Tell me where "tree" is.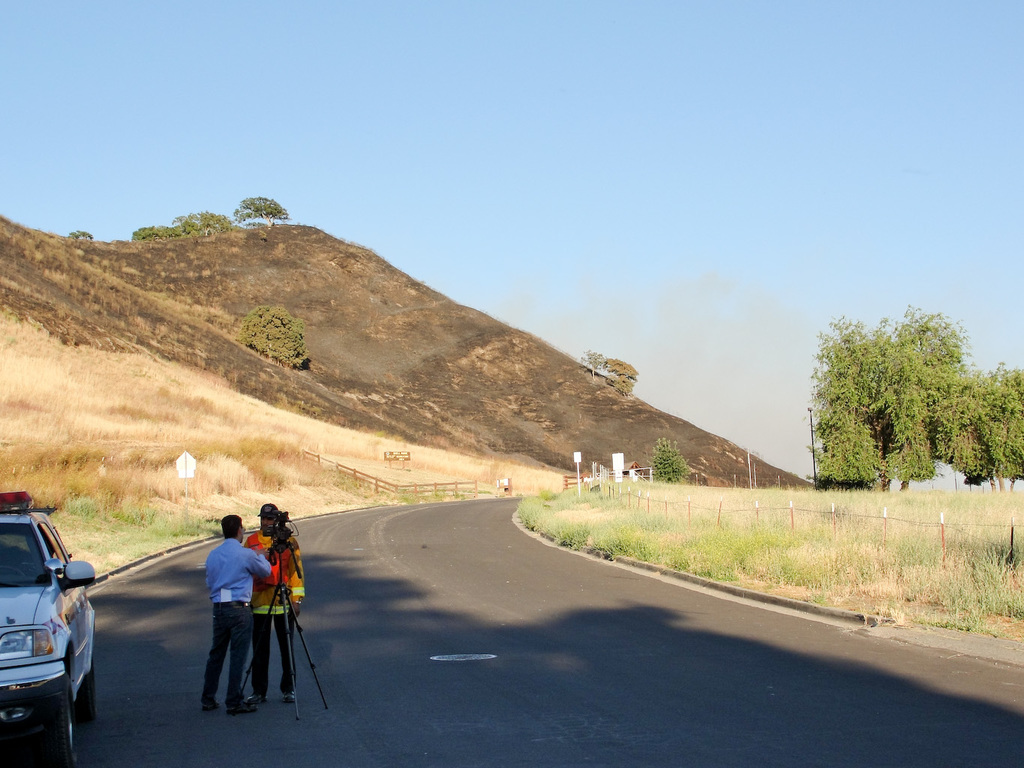
"tree" is at [left=66, top=227, right=90, bottom=240].
